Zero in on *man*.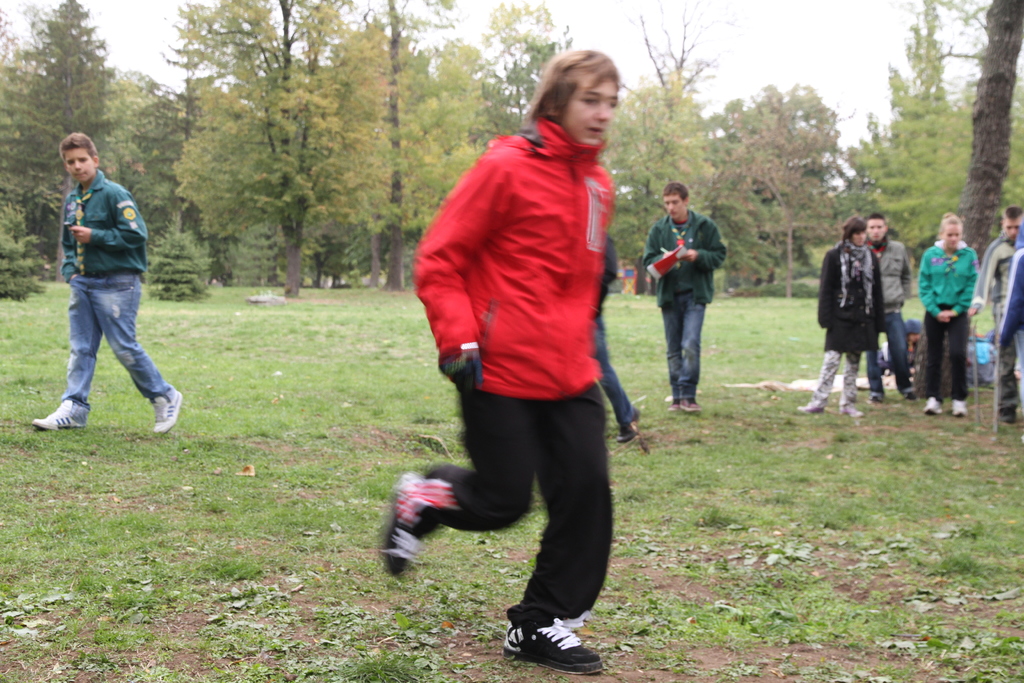
Zeroed in: <region>38, 138, 170, 445</region>.
